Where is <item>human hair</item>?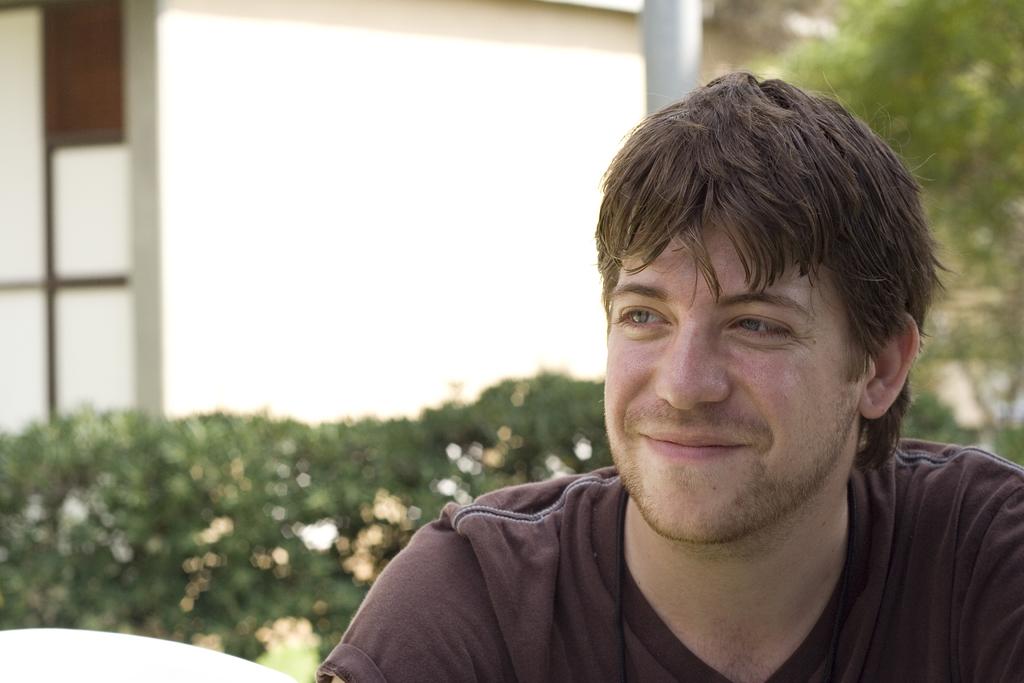
[596,74,937,538].
